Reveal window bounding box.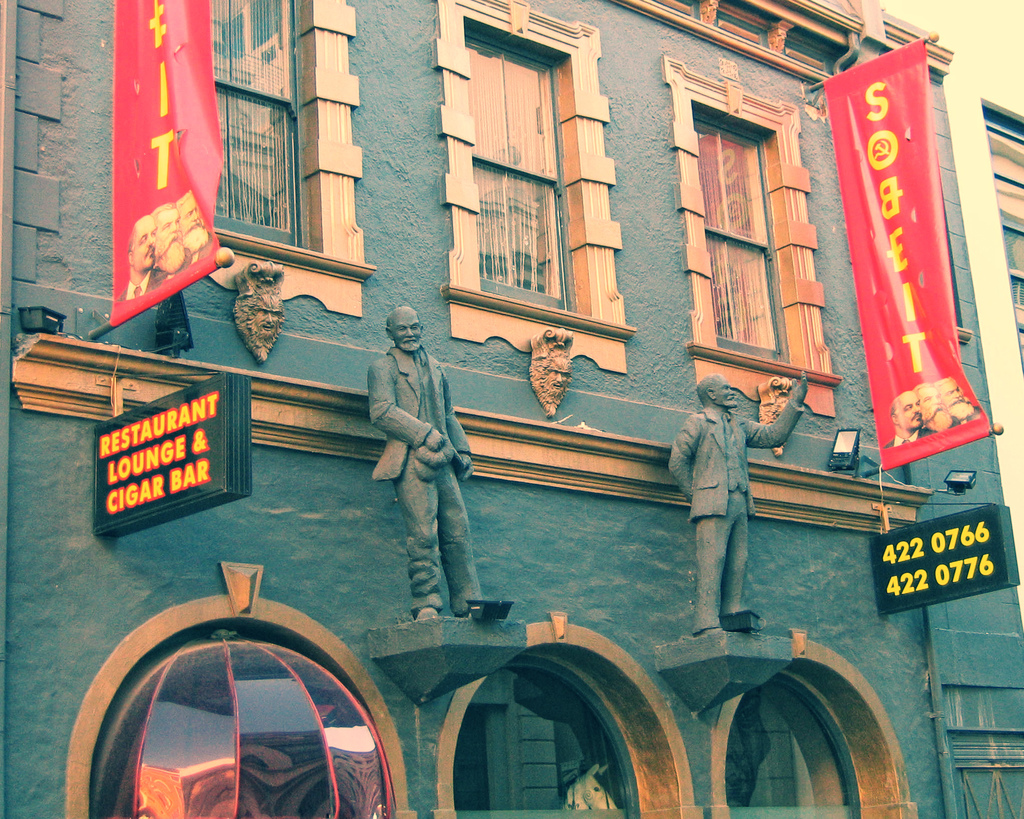
Revealed: 205:0:306:248.
